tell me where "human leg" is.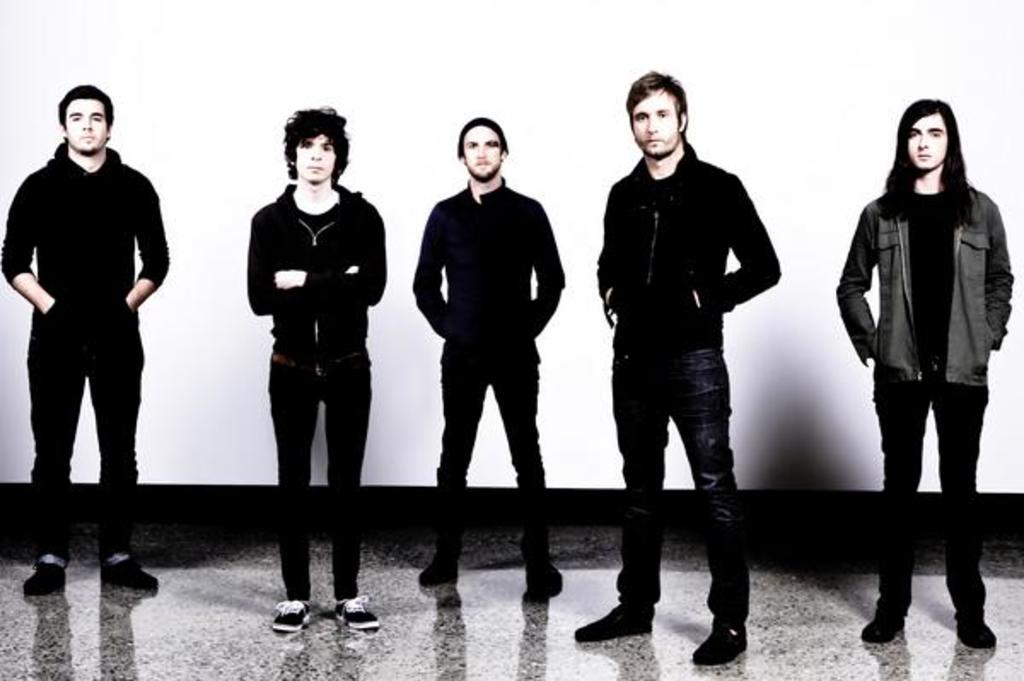
"human leg" is at left=89, top=352, right=159, bottom=585.
